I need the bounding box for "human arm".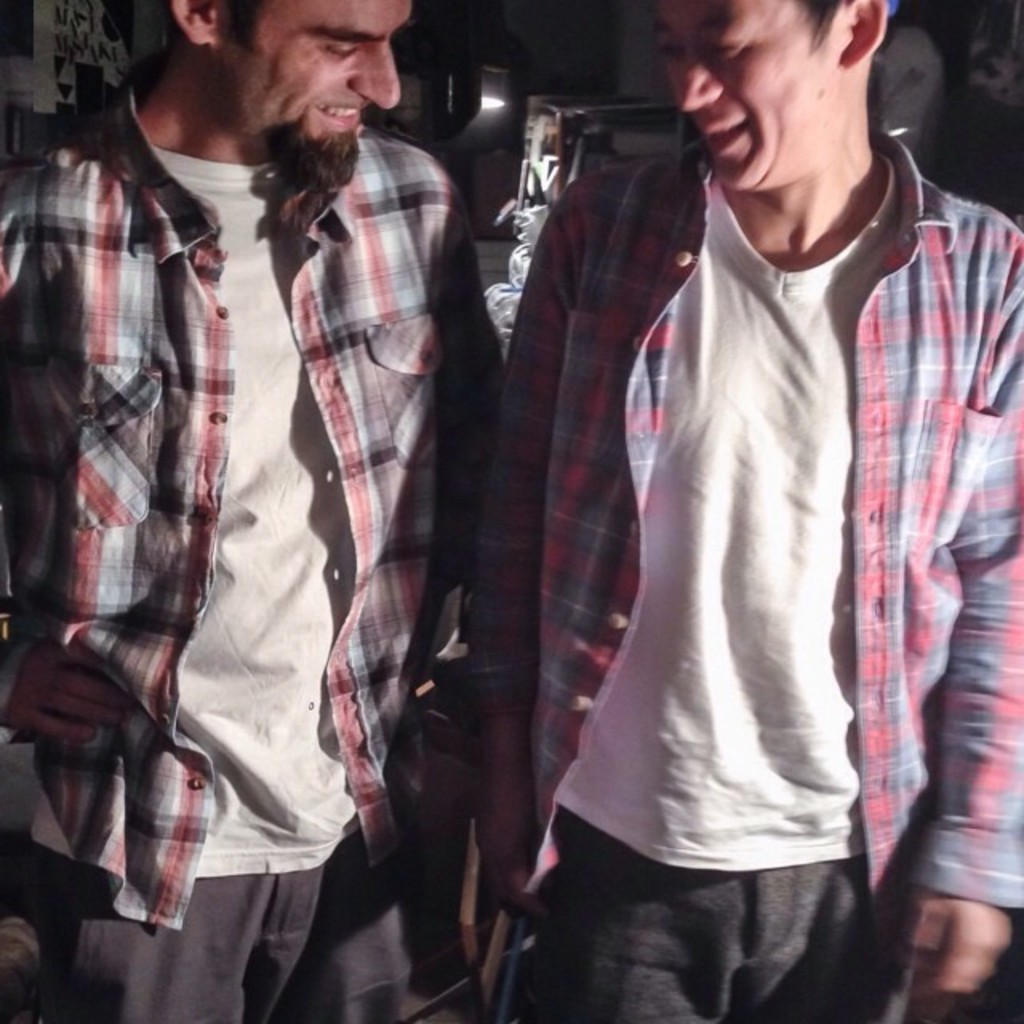
Here it is: x1=454, y1=197, x2=597, y2=925.
